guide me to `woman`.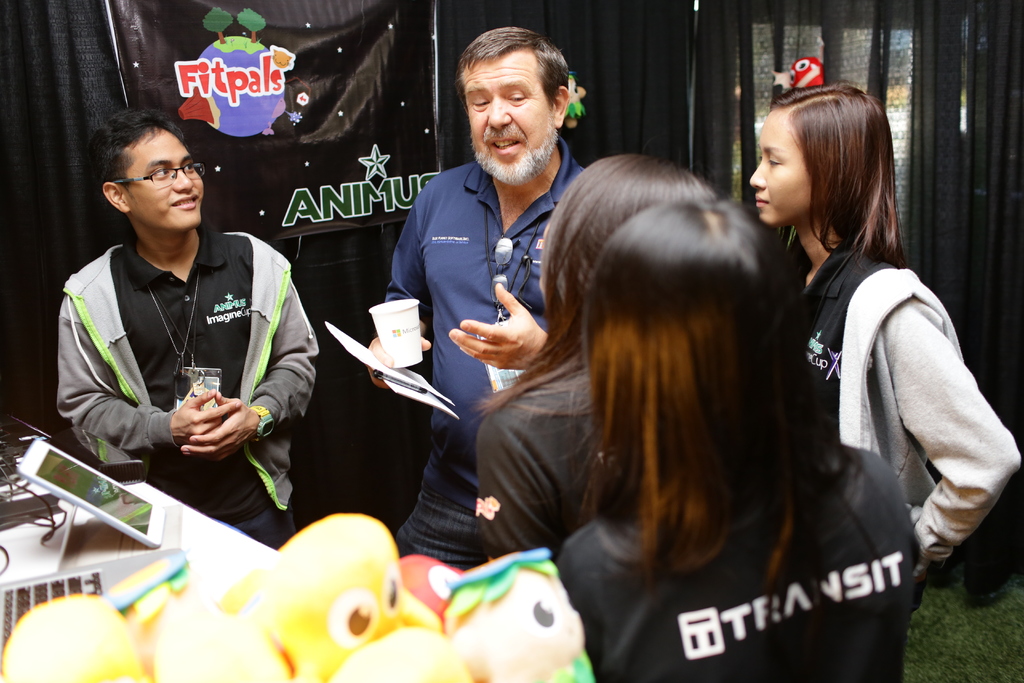
Guidance: bbox=(467, 150, 717, 580).
